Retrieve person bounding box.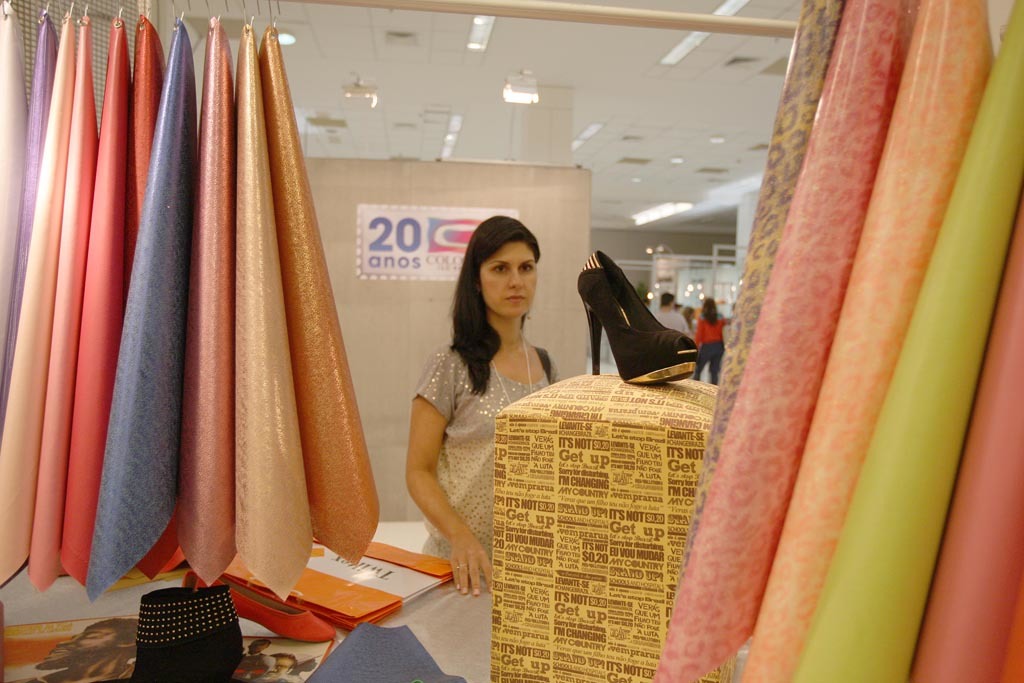
Bounding box: <bbox>654, 291, 688, 332</bbox>.
